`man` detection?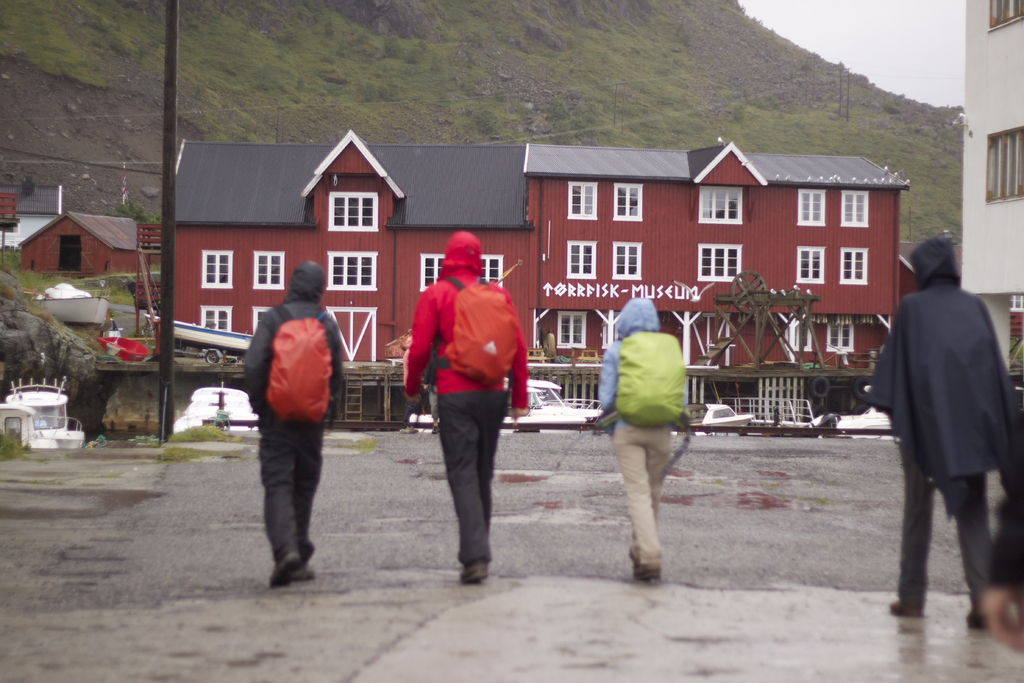
{"x1": 390, "y1": 230, "x2": 534, "y2": 598}
